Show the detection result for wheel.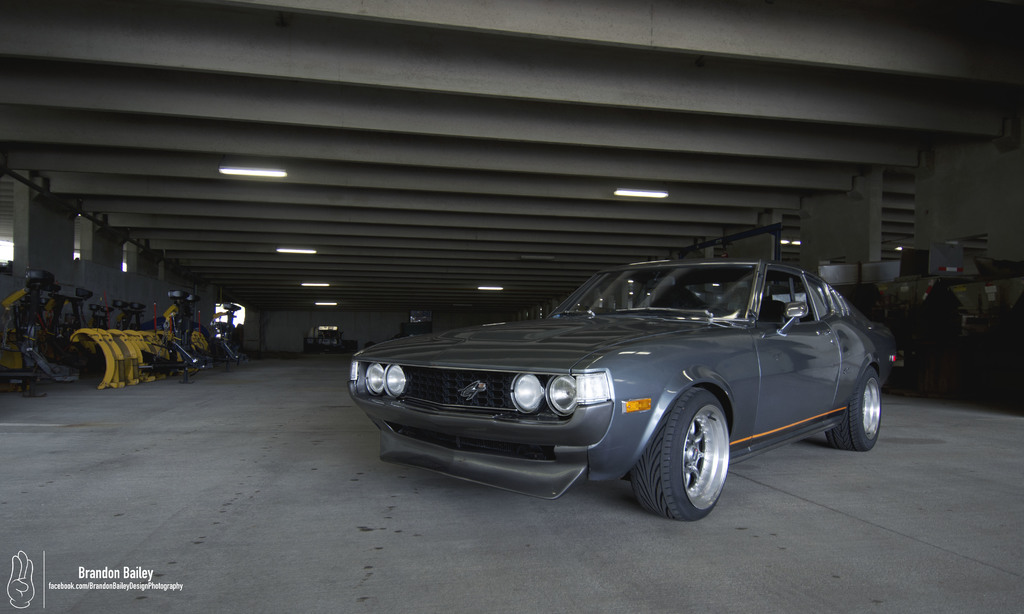
639 402 741 522.
